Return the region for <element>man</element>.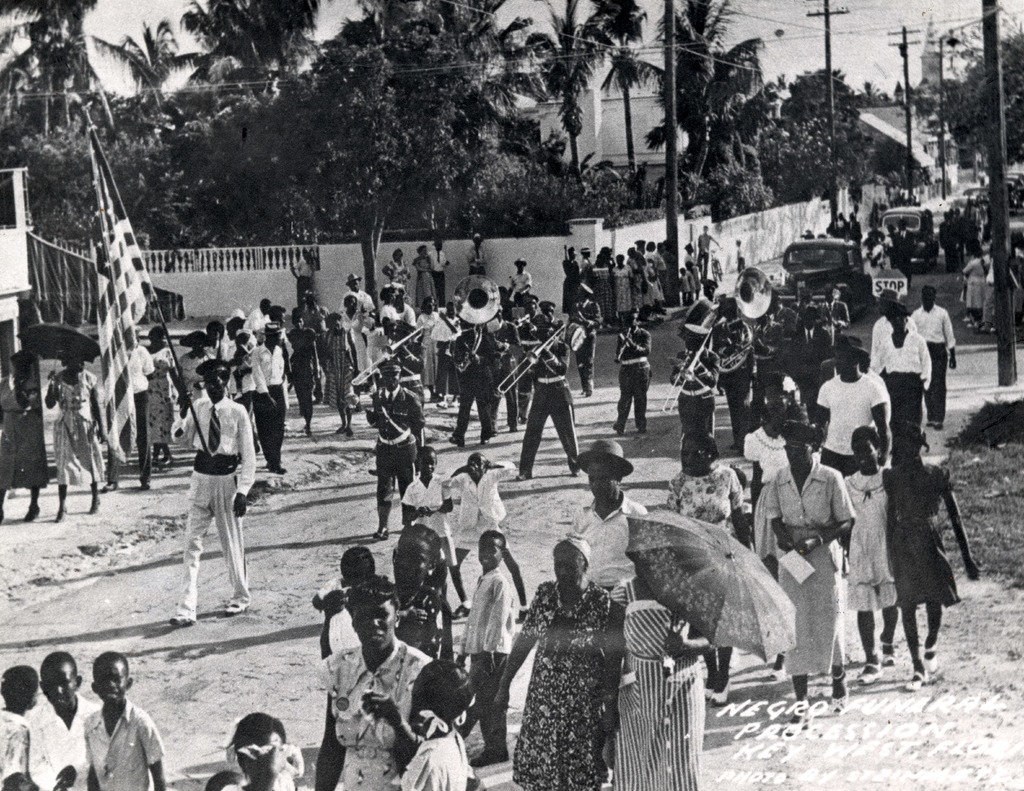
(left=908, top=283, right=962, bottom=429).
